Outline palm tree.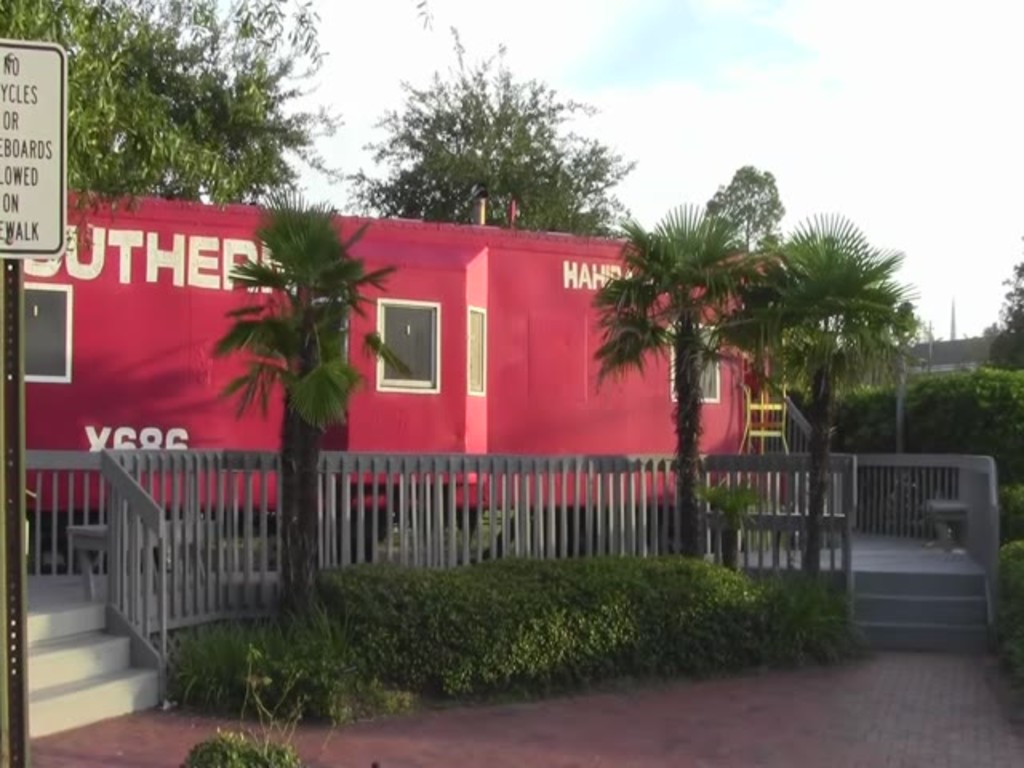
Outline: x1=757 y1=235 x2=890 y2=597.
